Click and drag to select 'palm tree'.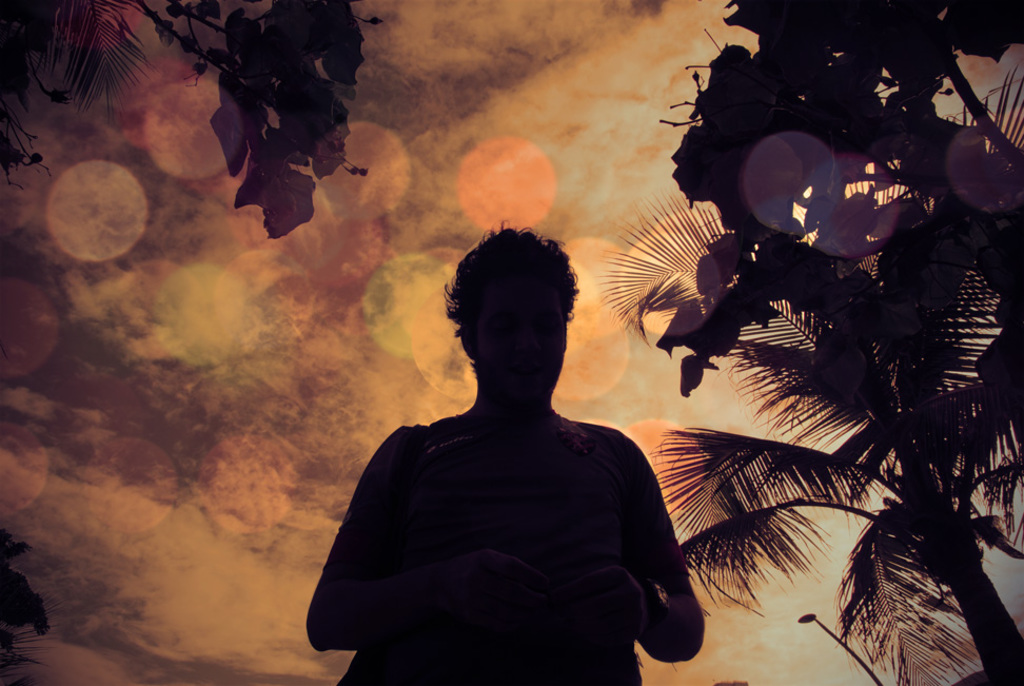
Selection: [672, 68, 1023, 685].
